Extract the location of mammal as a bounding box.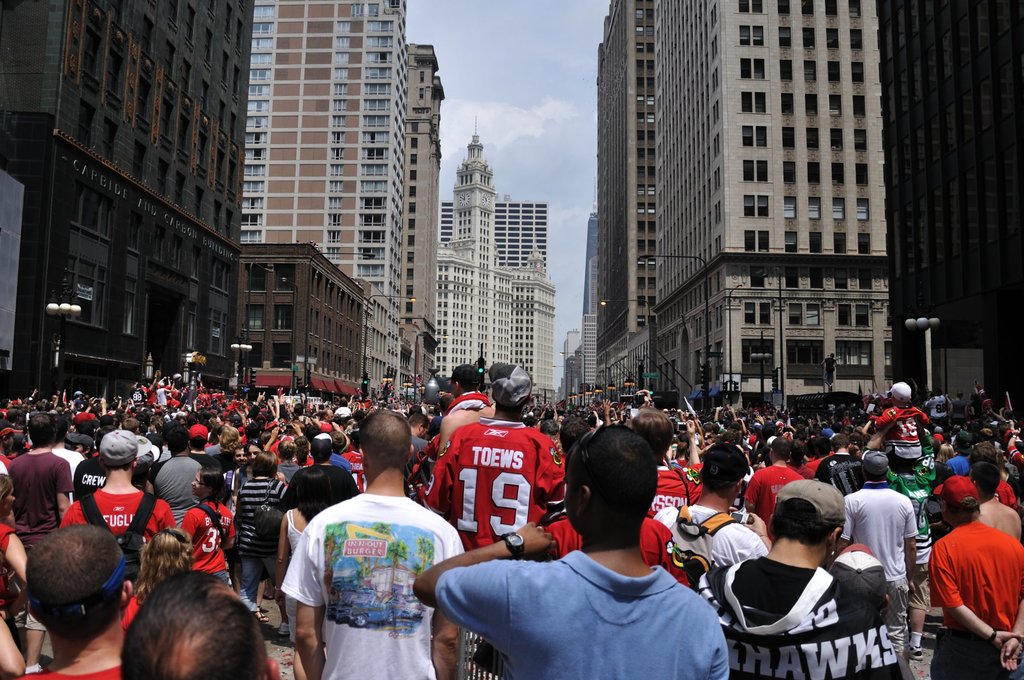
l=706, t=474, r=895, b=676.
